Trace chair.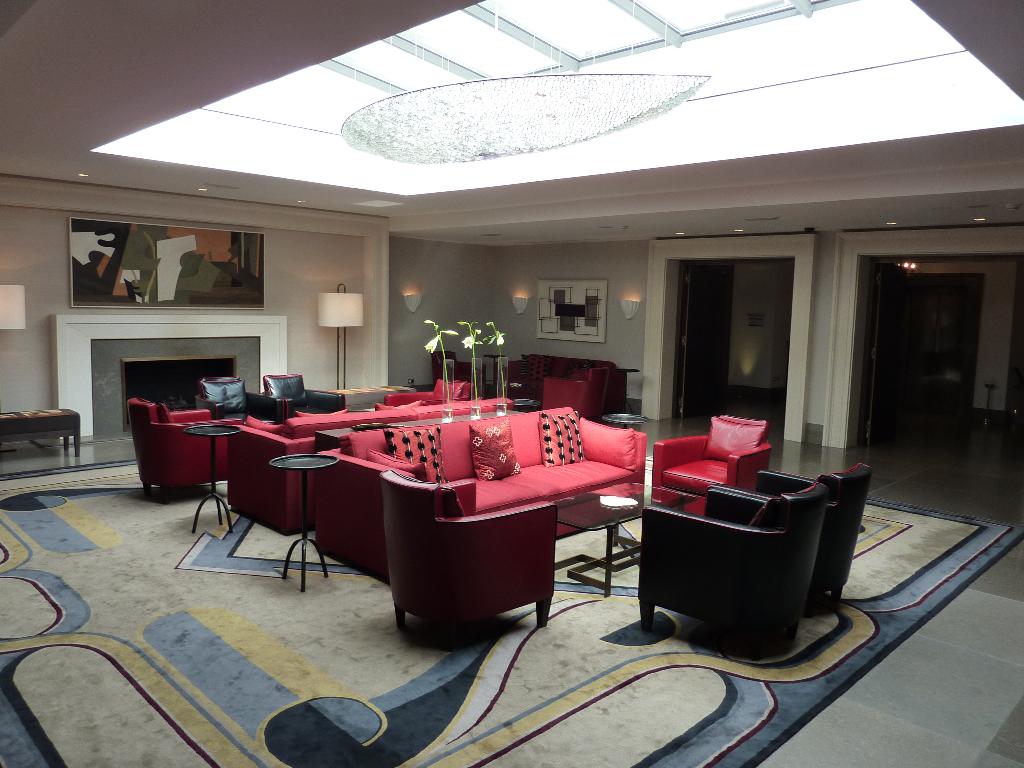
Traced to bbox=(637, 482, 829, 658).
